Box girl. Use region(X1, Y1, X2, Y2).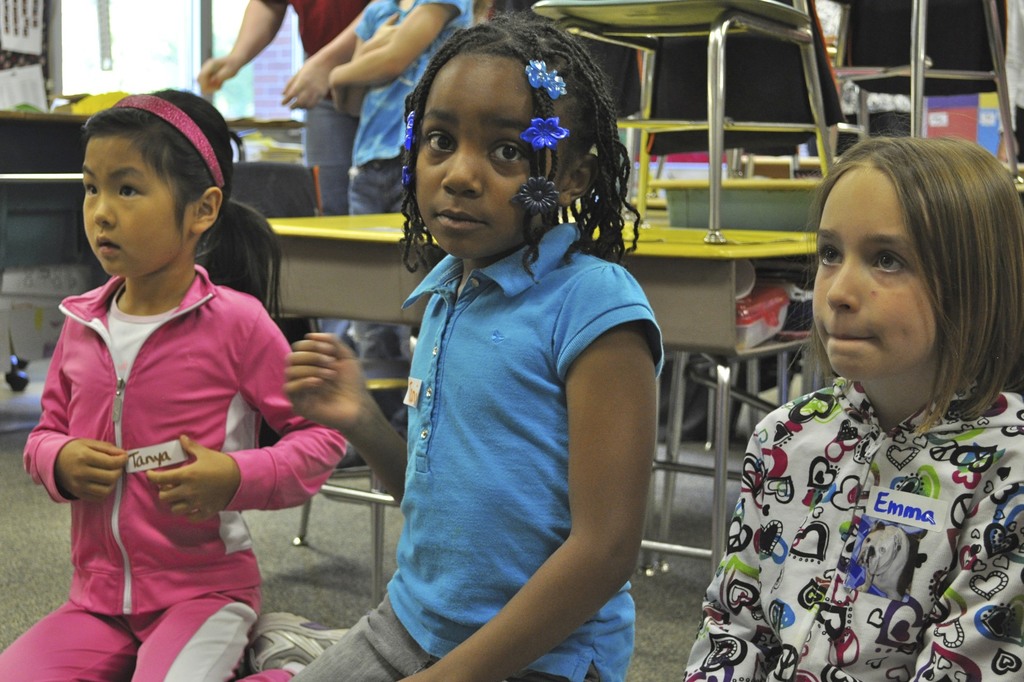
region(668, 129, 1023, 681).
